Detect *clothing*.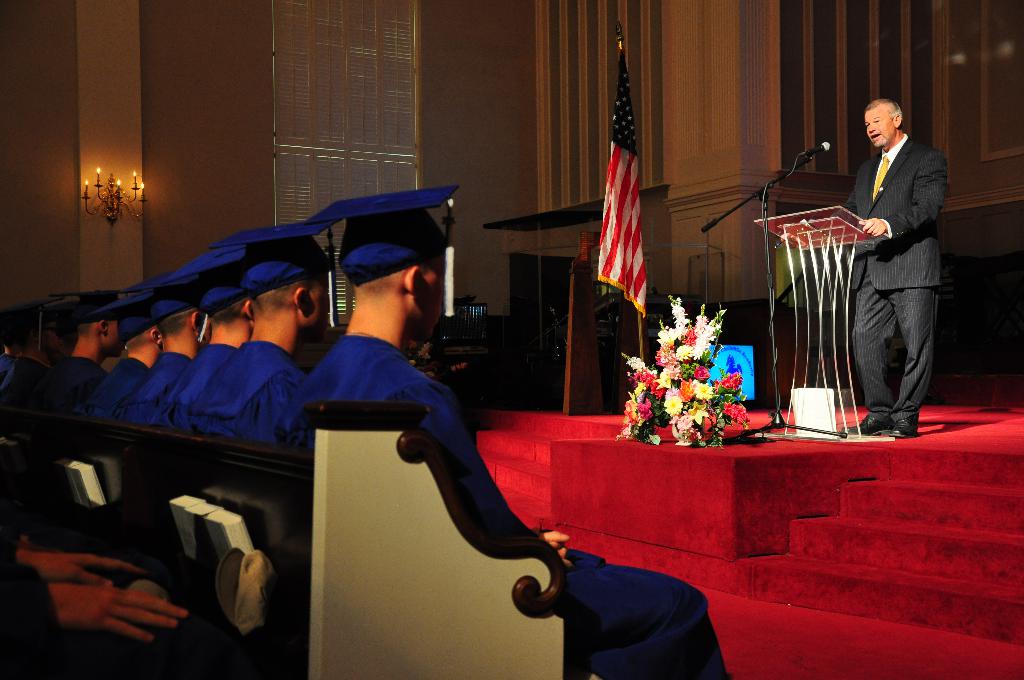
Detected at (0,551,65,679).
